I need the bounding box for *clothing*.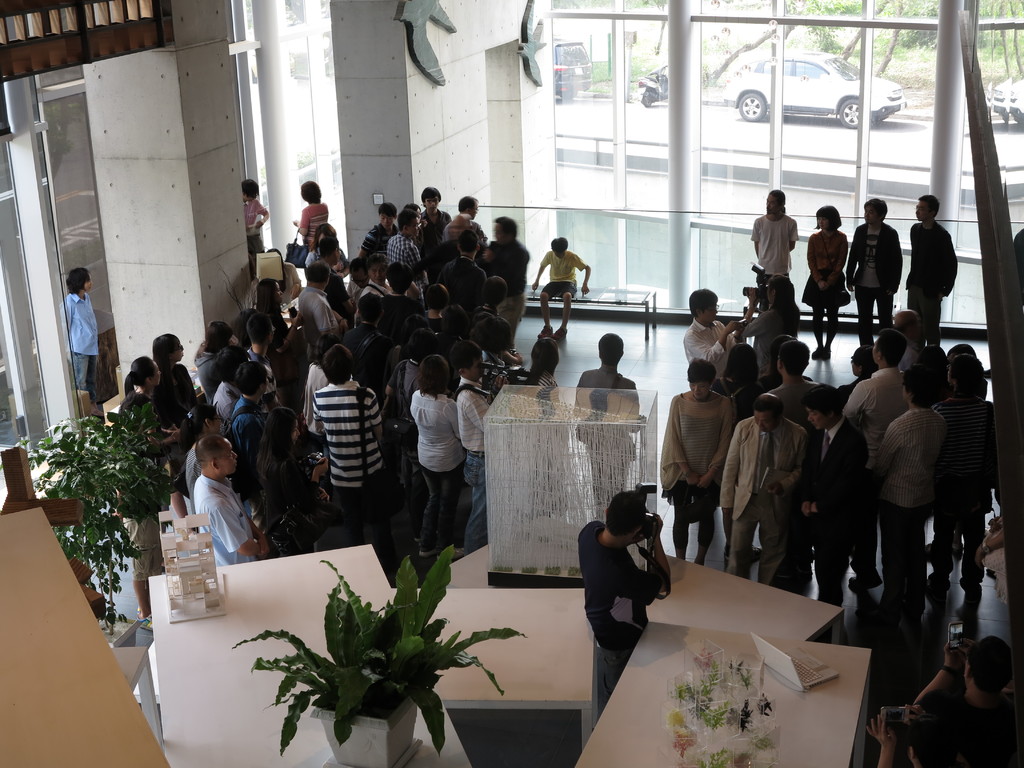
Here it is: [435,255,488,312].
